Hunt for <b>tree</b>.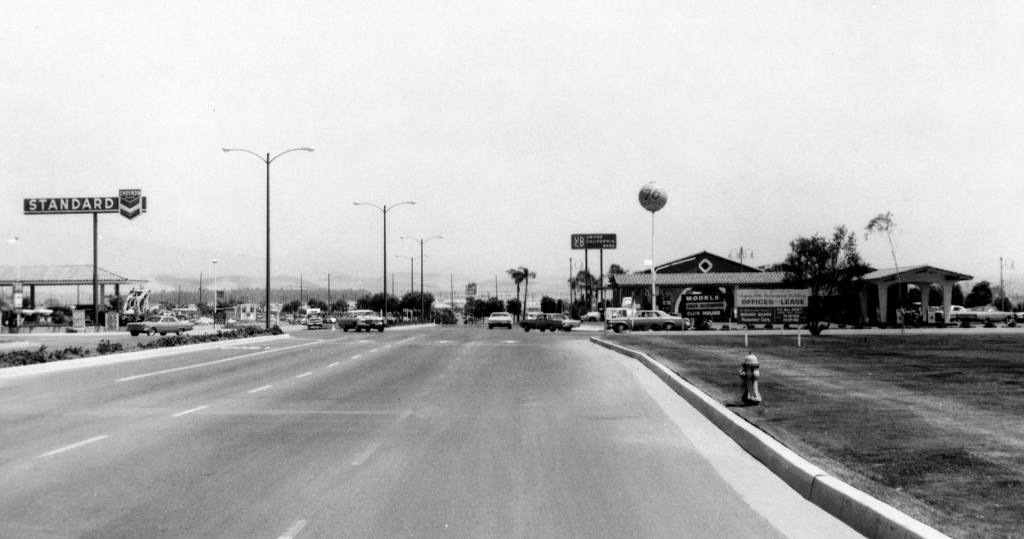
Hunted down at BBox(794, 218, 877, 291).
